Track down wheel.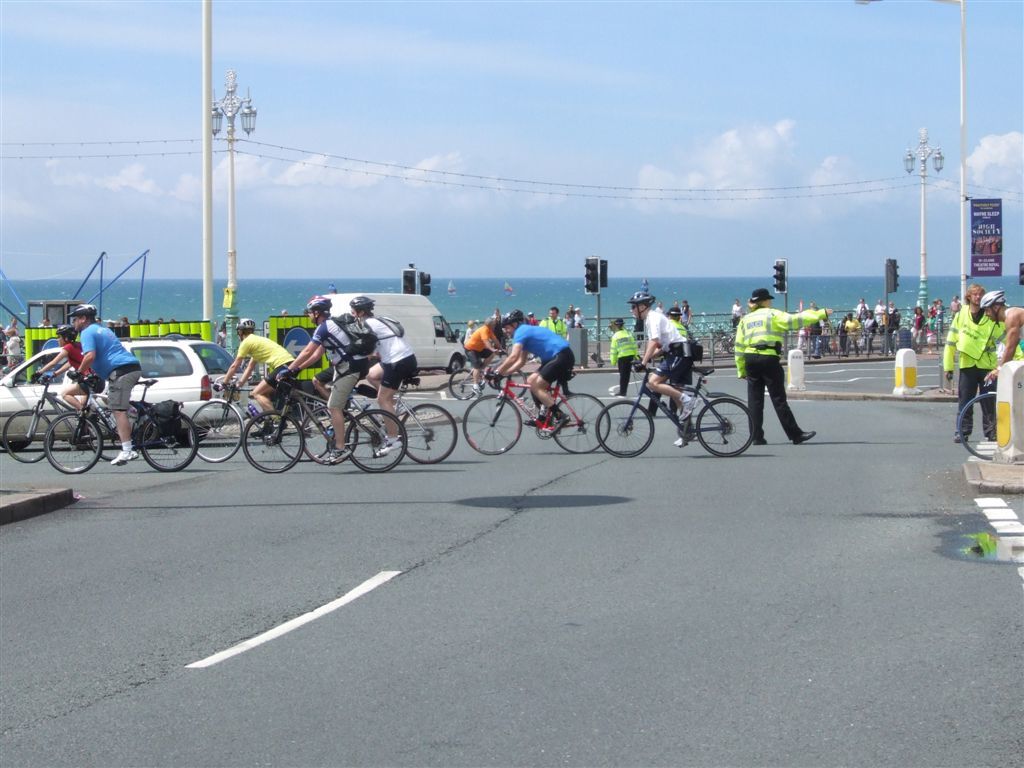
Tracked to 346 409 406 476.
